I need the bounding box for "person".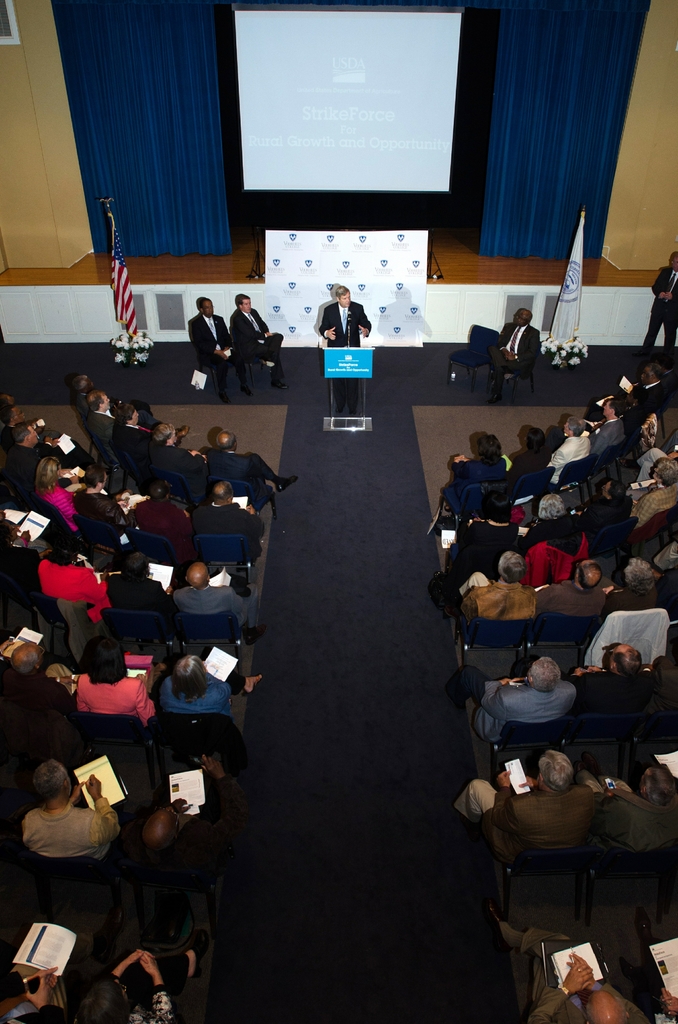
Here it is: (left=17, top=742, right=120, bottom=860).
